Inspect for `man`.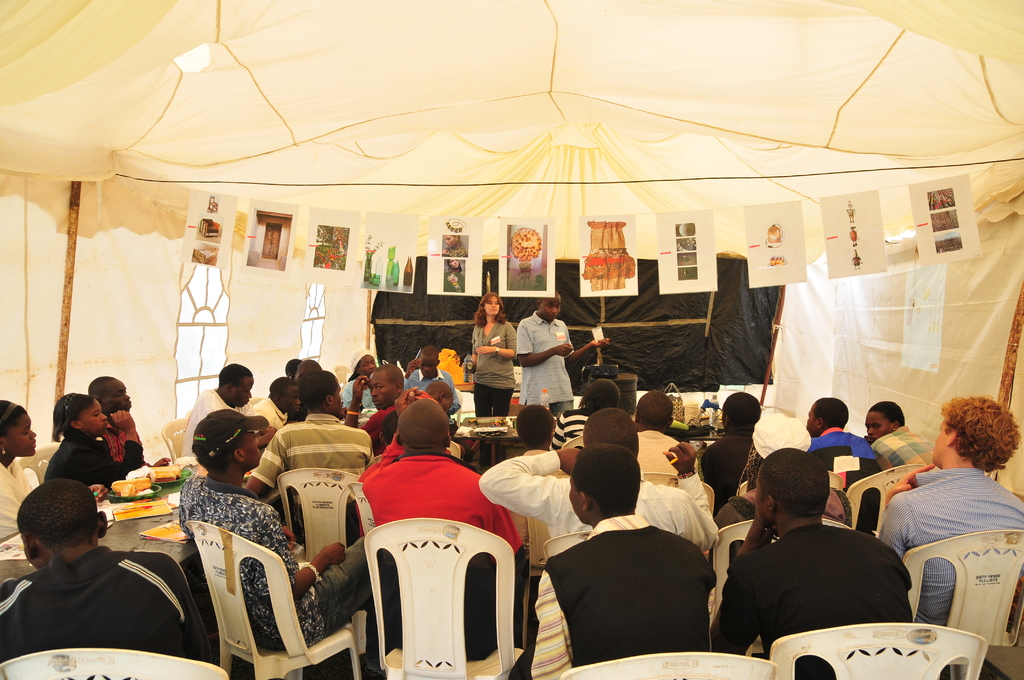
Inspection: [x1=180, y1=360, x2=253, y2=458].
